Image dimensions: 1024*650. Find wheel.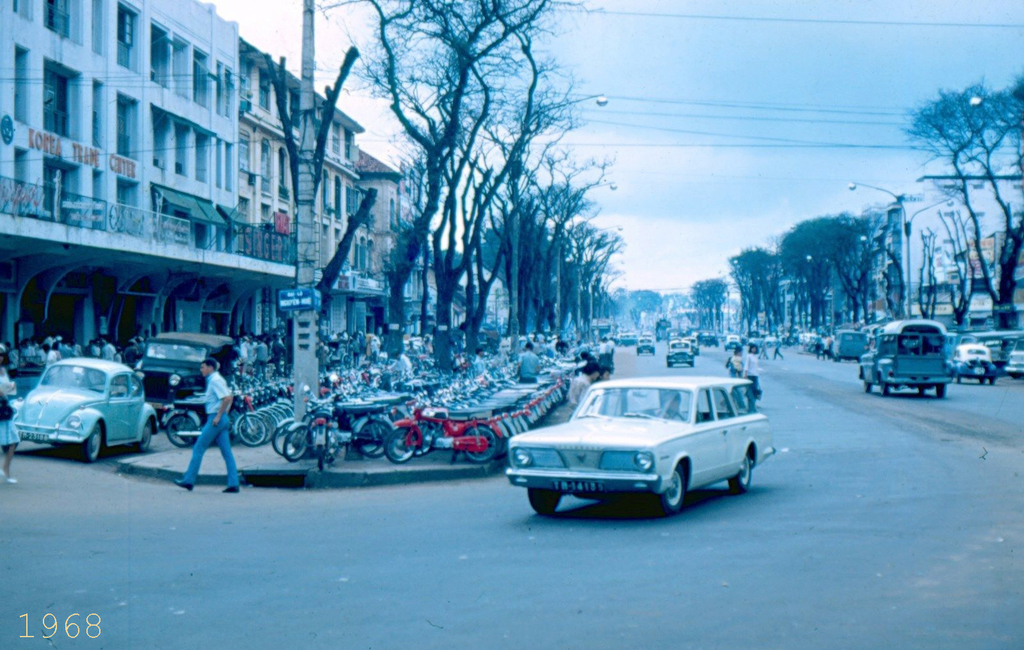
916/390/925/399.
